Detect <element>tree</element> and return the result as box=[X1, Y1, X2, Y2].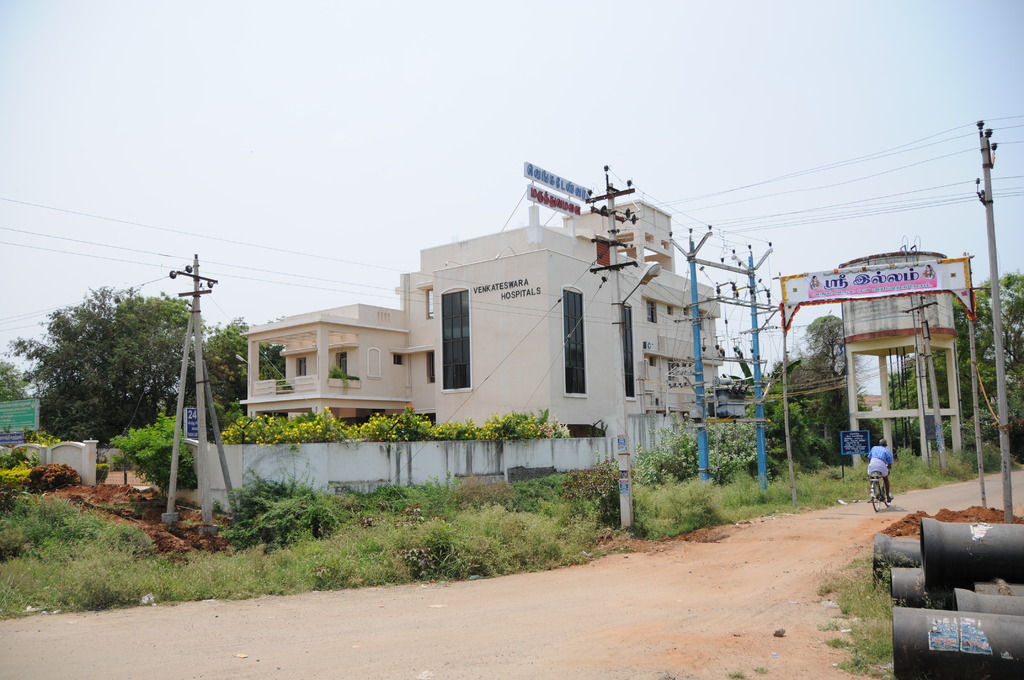
box=[0, 360, 33, 417].
